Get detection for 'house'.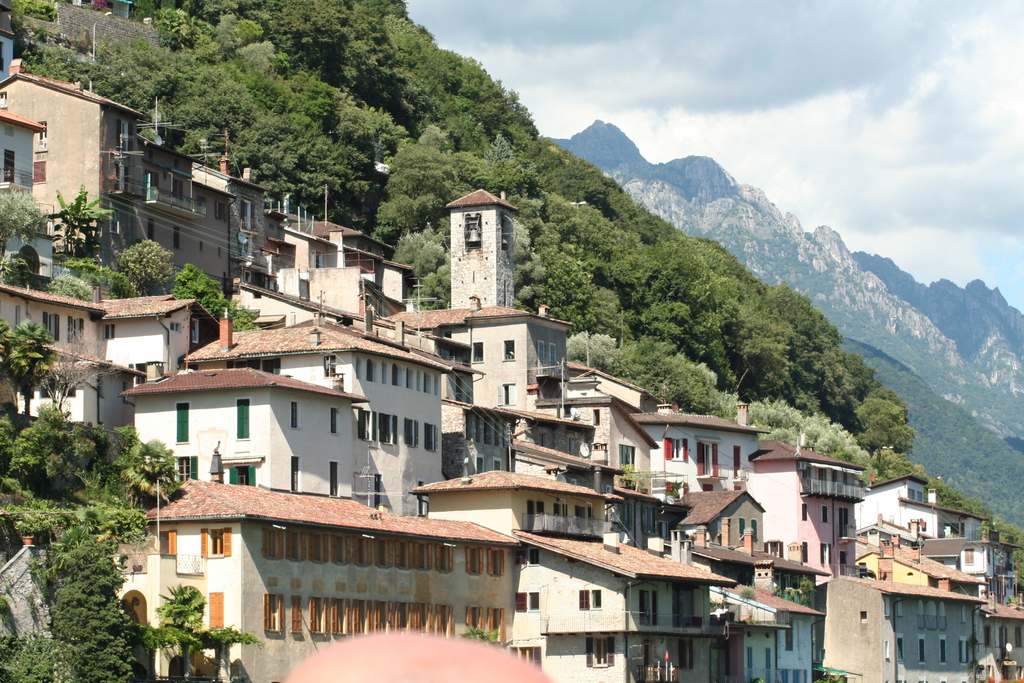
Detection: bbox=(534, 395, 663, 498).
